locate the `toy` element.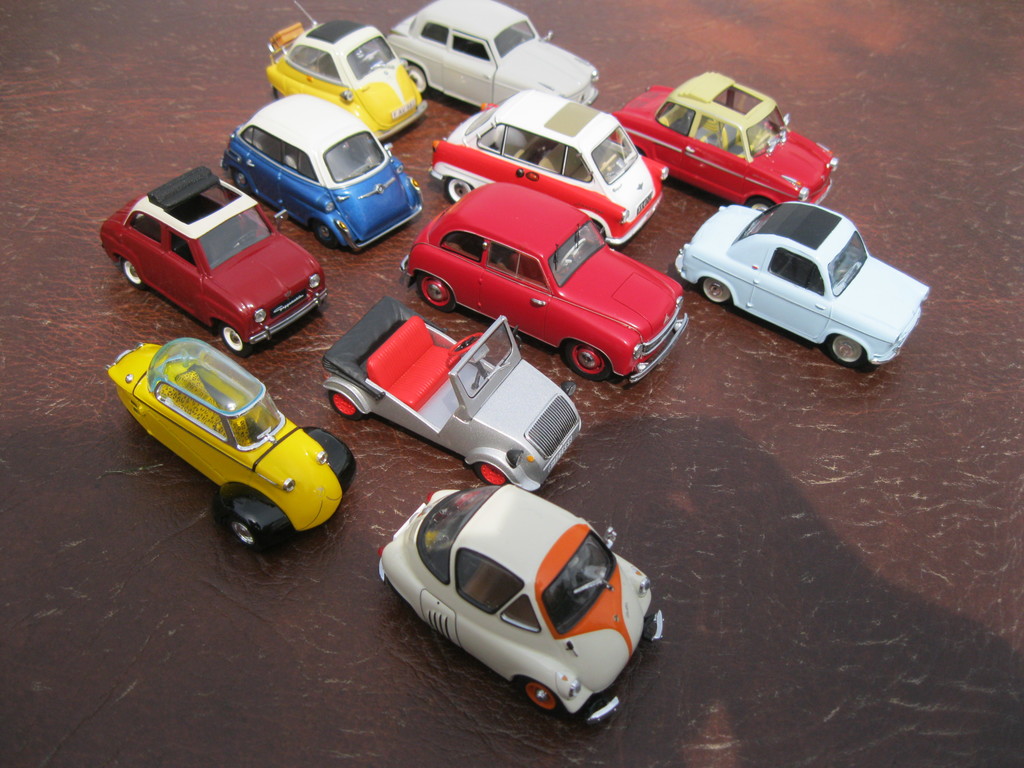
Element bbox: region(349, 484, 671, 736).
